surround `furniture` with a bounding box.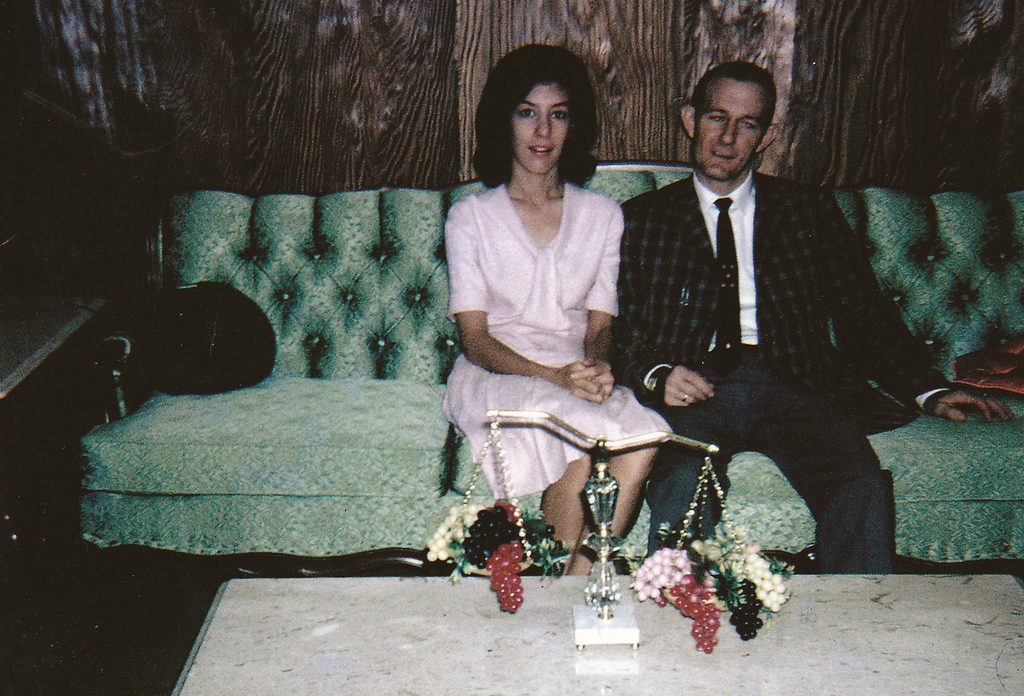
[x1=77, y1=165, x2=1023, y2=575].
